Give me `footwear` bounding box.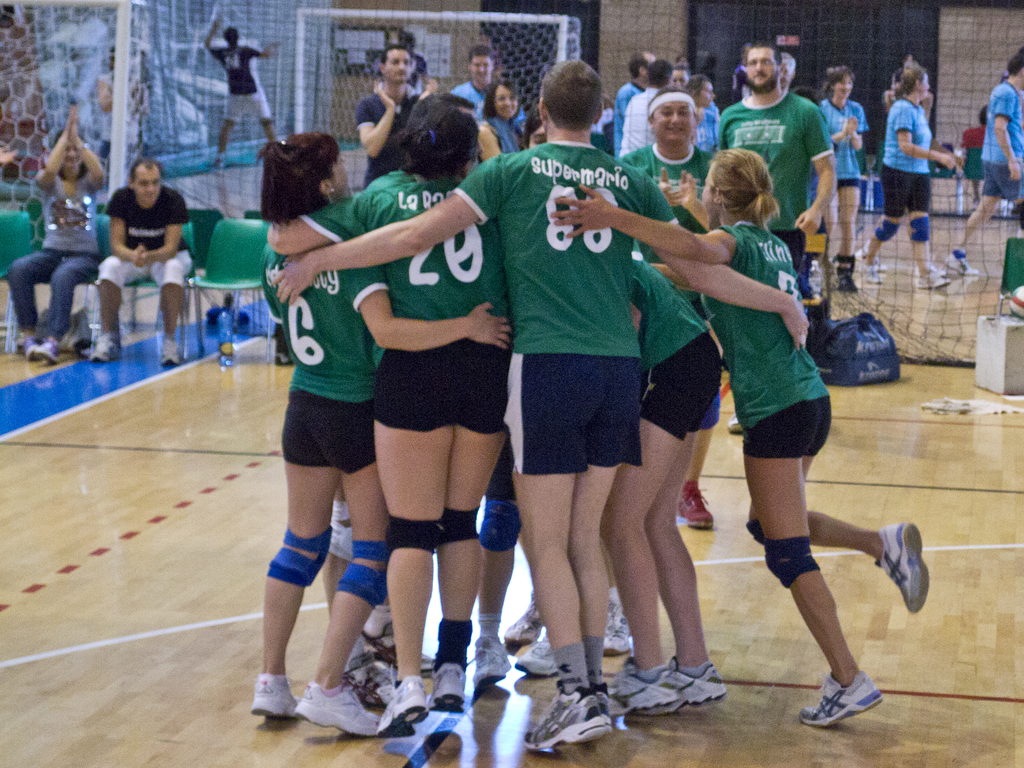
859, 256, 880, 281.
